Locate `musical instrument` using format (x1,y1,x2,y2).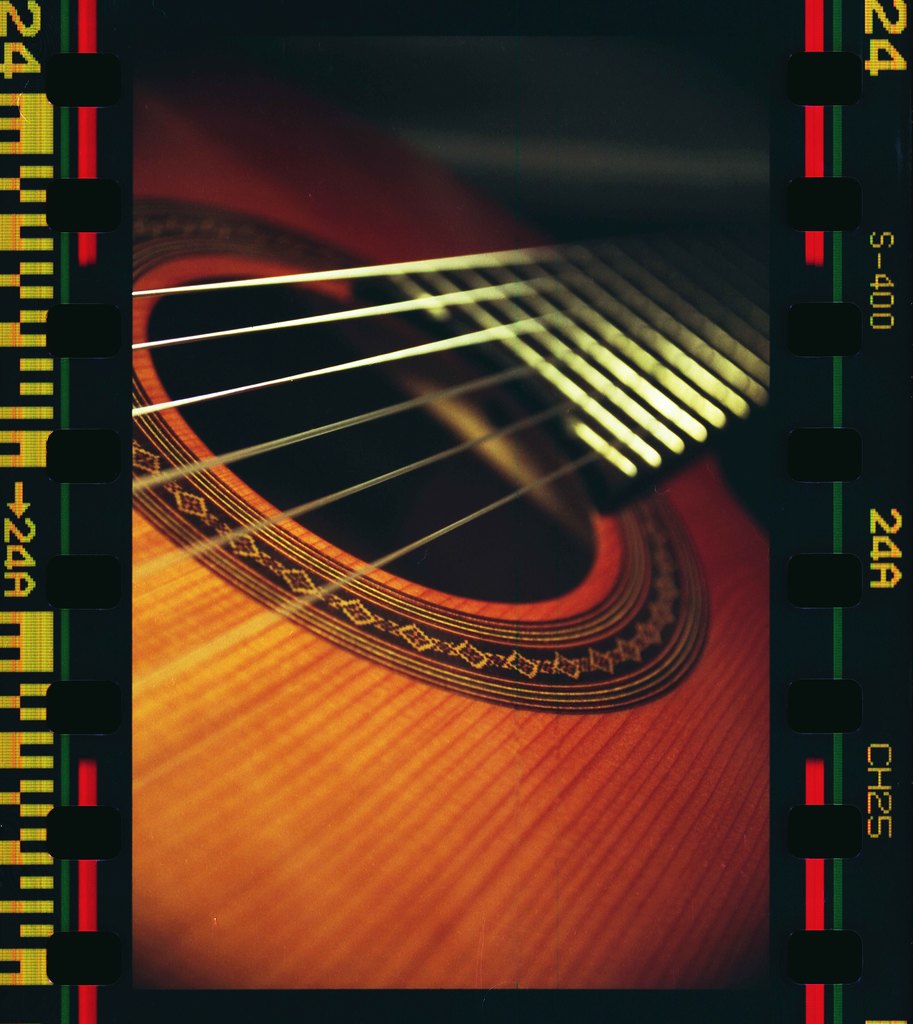
(125,87,779,988).
